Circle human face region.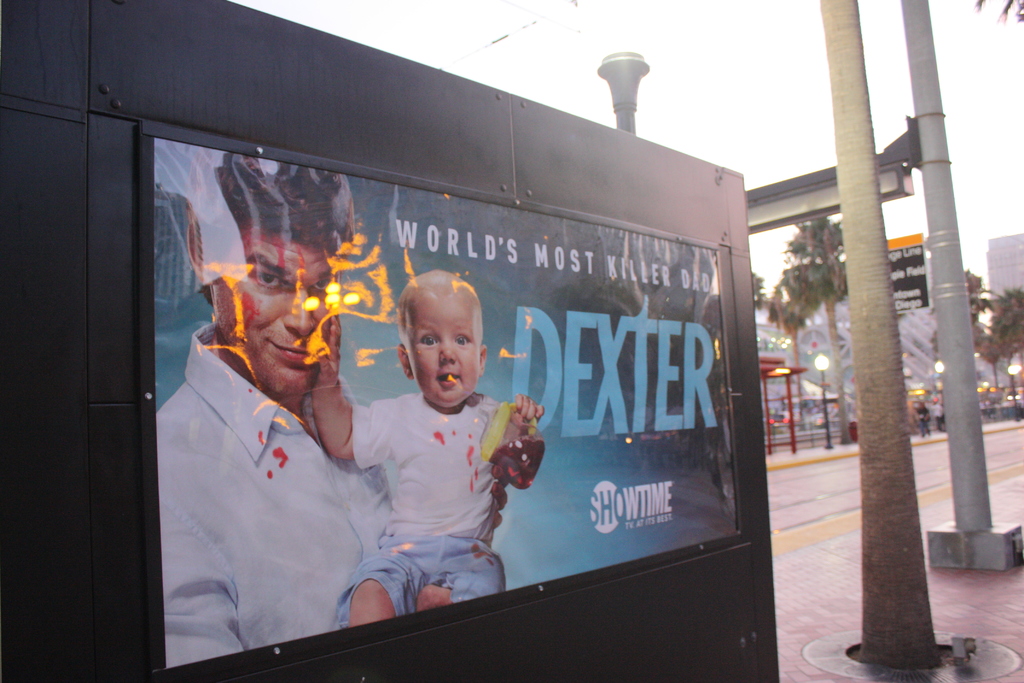
Region: 216 229 336 398.
